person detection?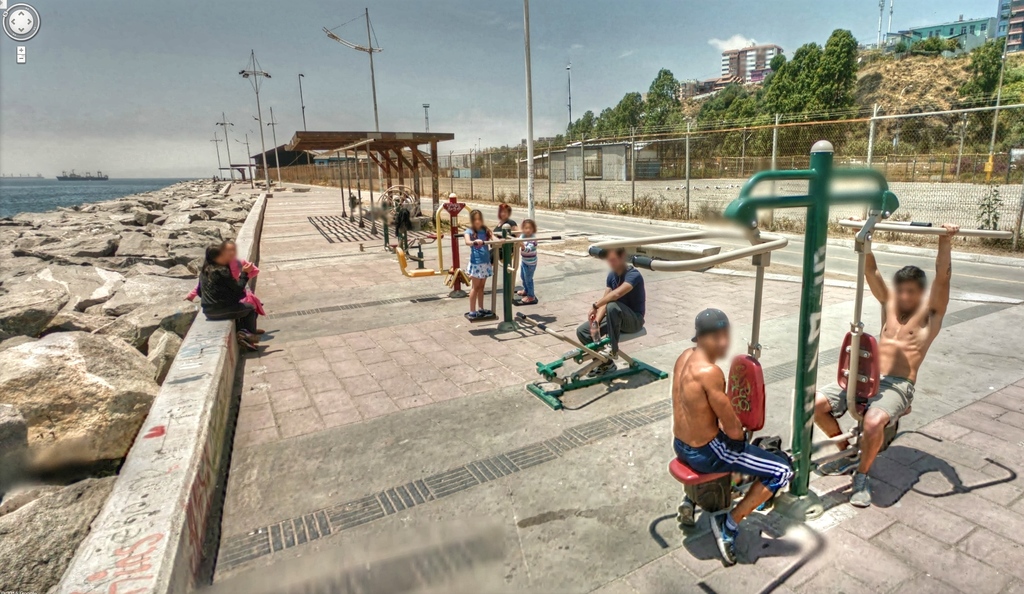
812 223 960 511
